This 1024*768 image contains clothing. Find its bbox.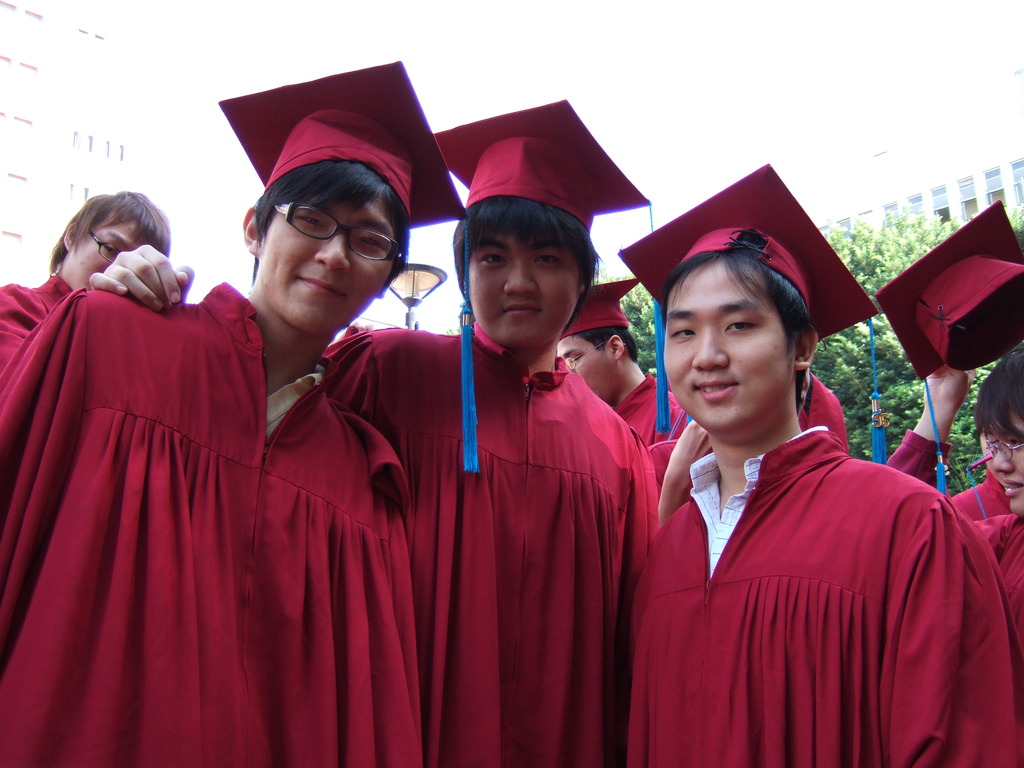
bbox=(889, 424, 1023, 683).
